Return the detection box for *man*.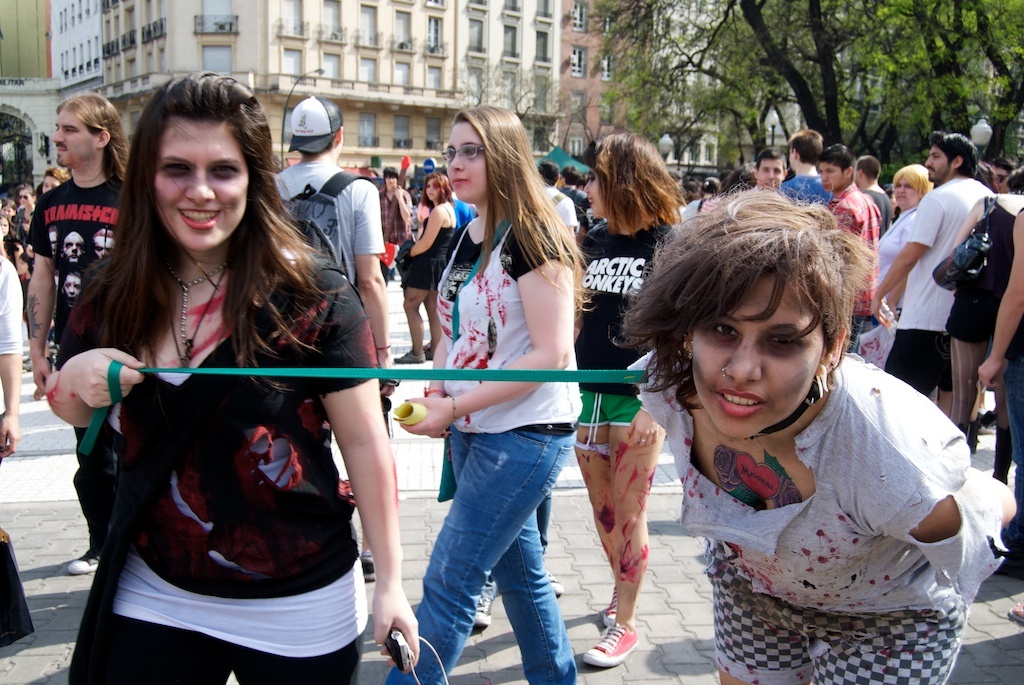
<bbox>22, 92, 136, 574</bbox>.
